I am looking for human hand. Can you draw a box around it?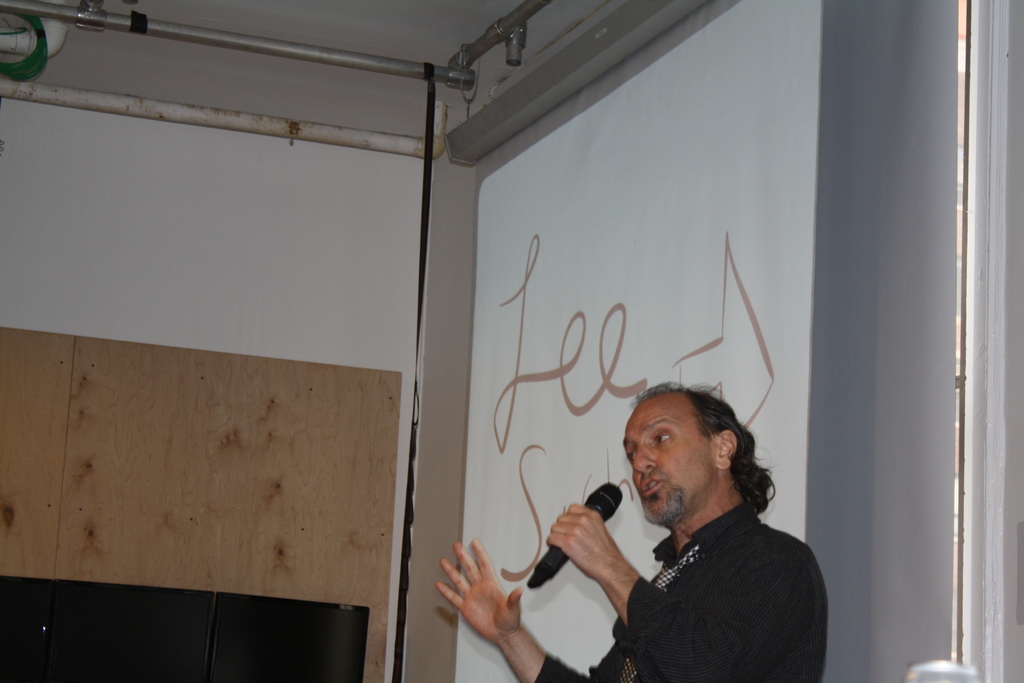
Sure, the bounding box is box=[434, 537, 522, 646].
